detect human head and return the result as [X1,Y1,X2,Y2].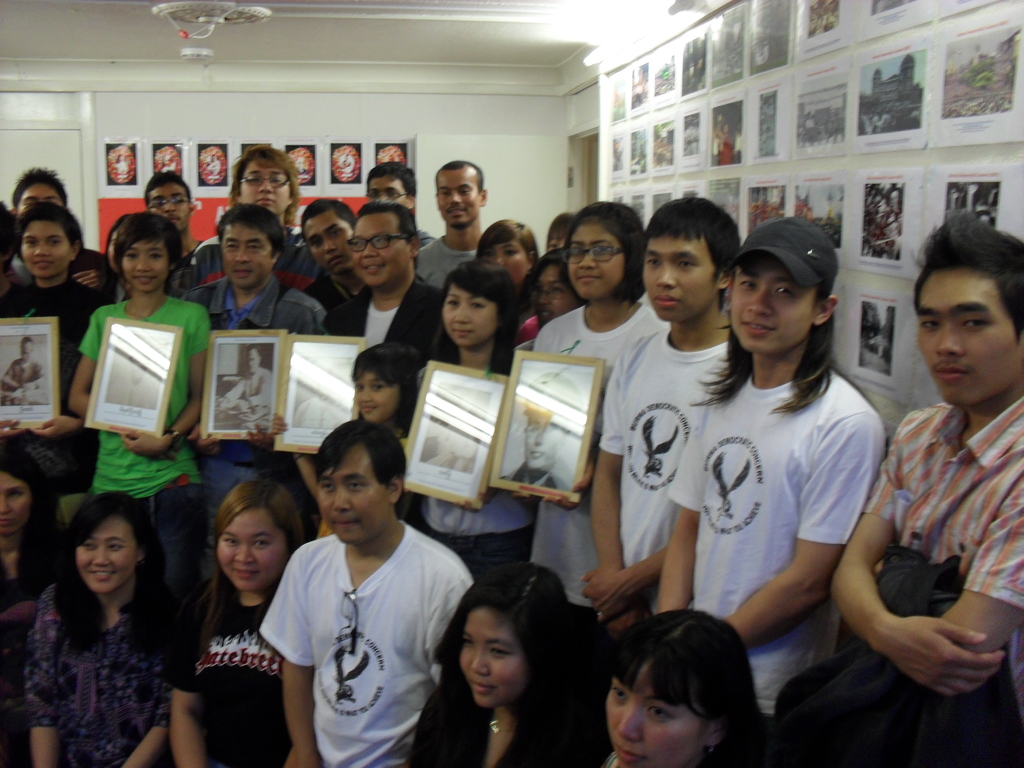
[315,415,405,549].
